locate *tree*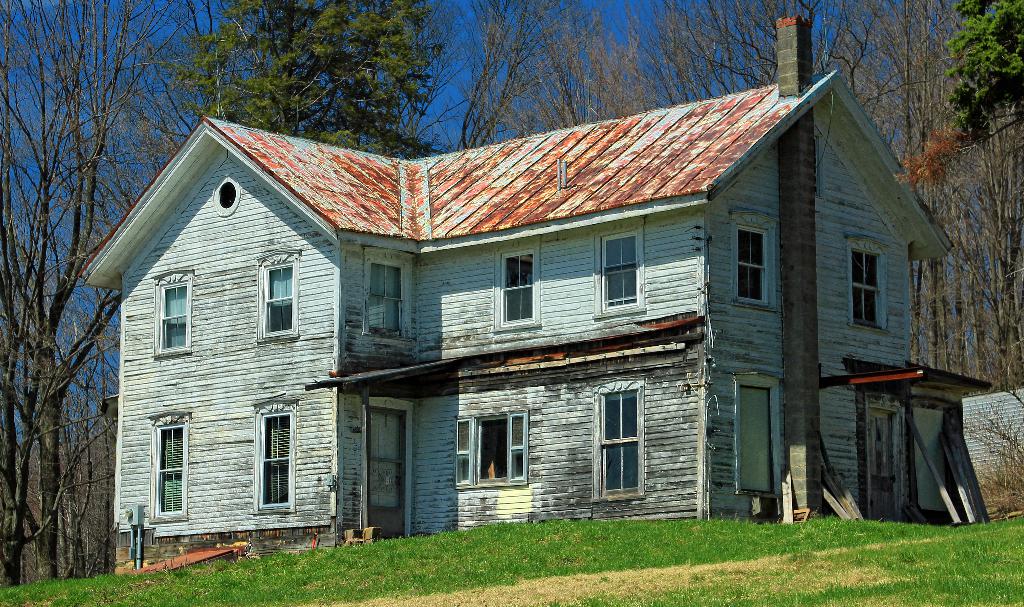
(844,0,1023,521)
